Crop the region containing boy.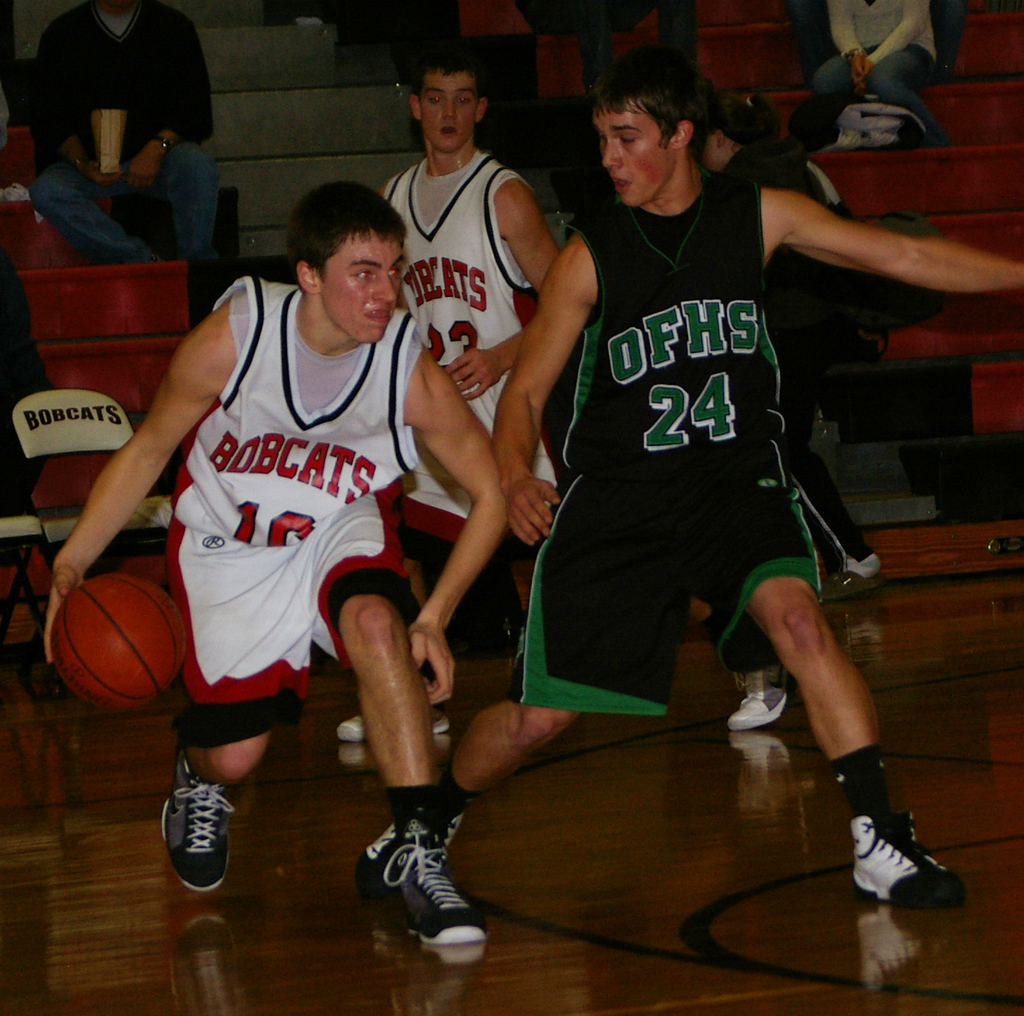
Crop region: select_region(46, 175, 509, 950).
